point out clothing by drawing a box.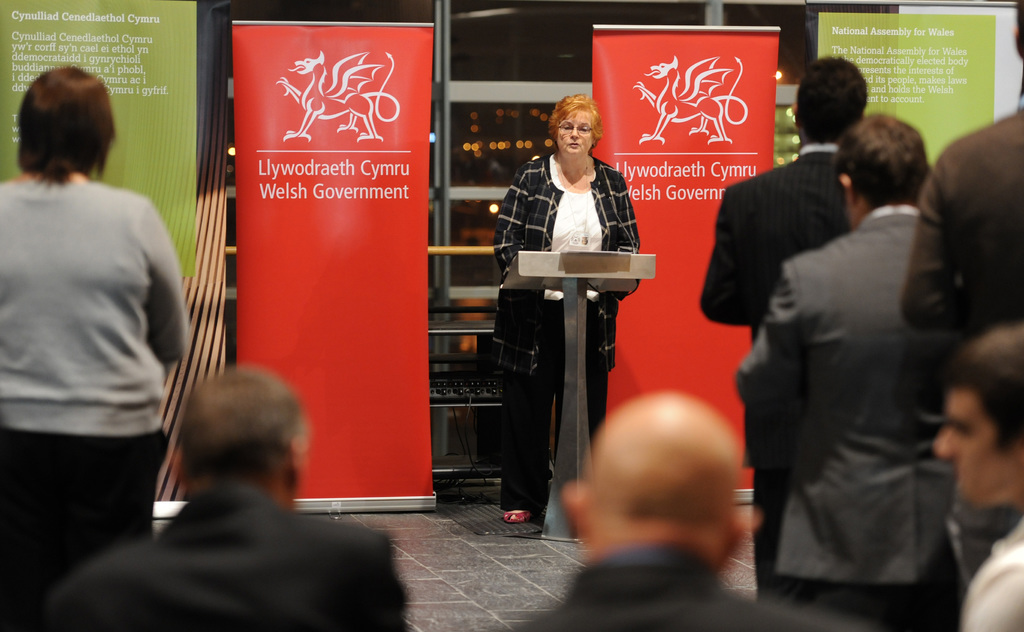
select_region(900, 91, 1023, 336).
